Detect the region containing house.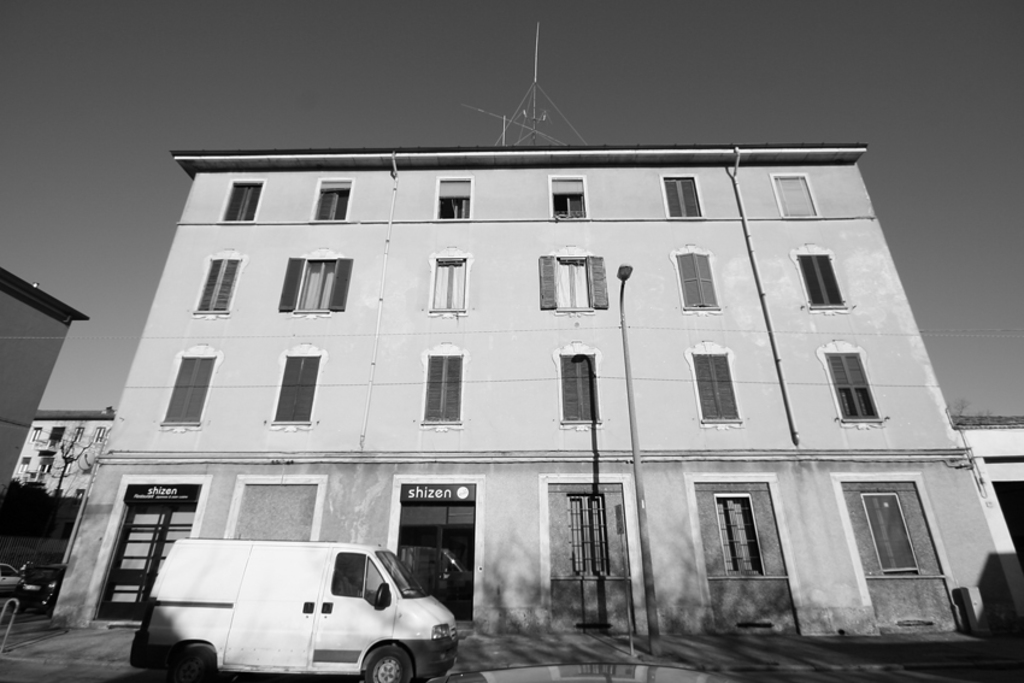
{"x1": 0, "y1": 265, "x2": 96, "y2": 493}.
